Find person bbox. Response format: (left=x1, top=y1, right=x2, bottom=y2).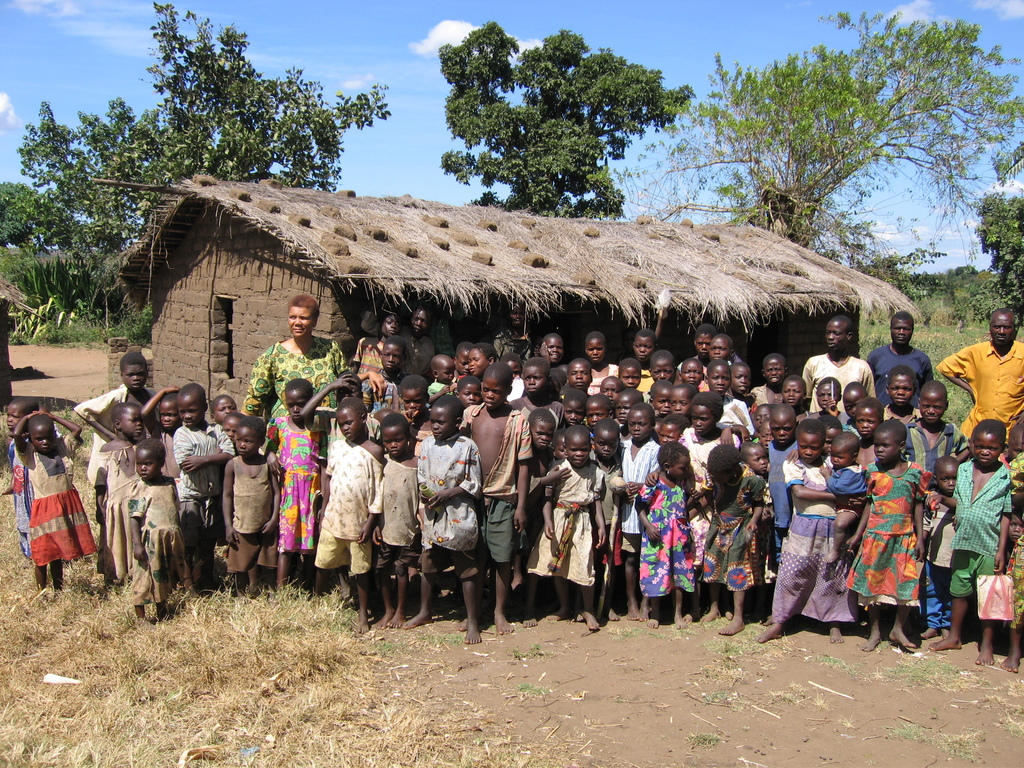
(left=819, top=378, right=877, bottom=432).
